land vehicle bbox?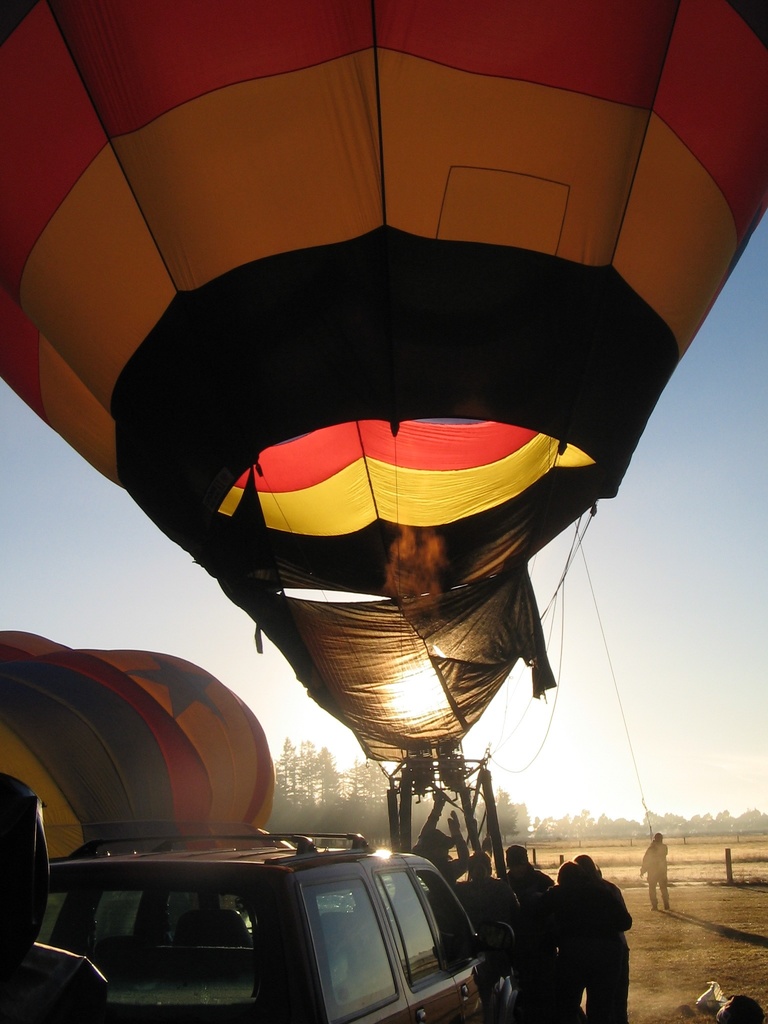
{"x1": 32, "y1": 828, "x2": 527, "y2": 1023}
